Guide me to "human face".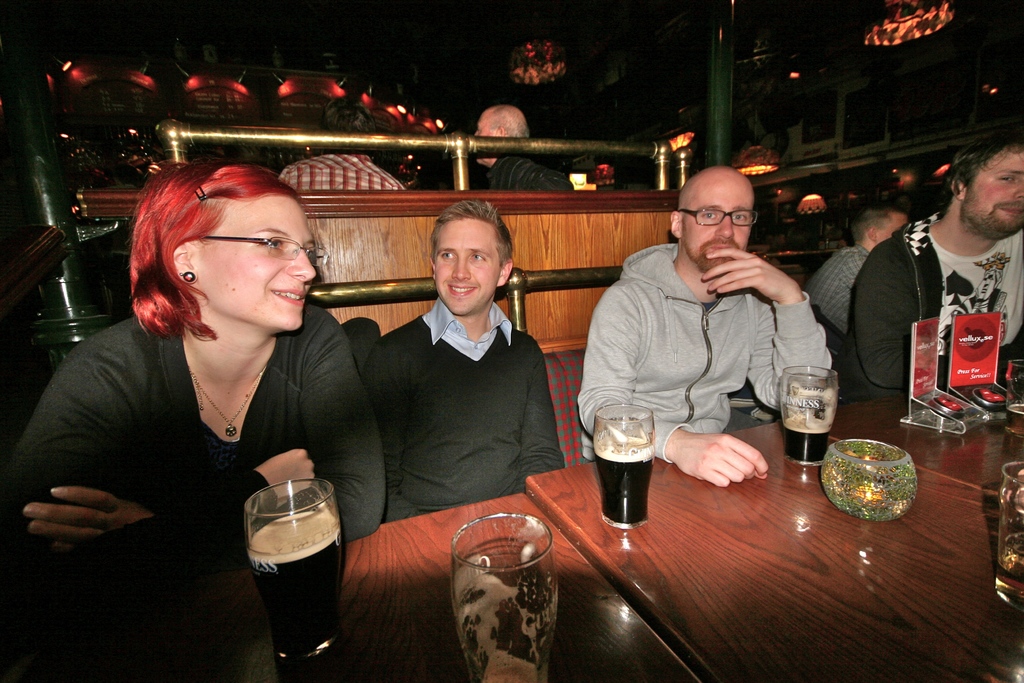
Guidance: [195,197,314,329].
